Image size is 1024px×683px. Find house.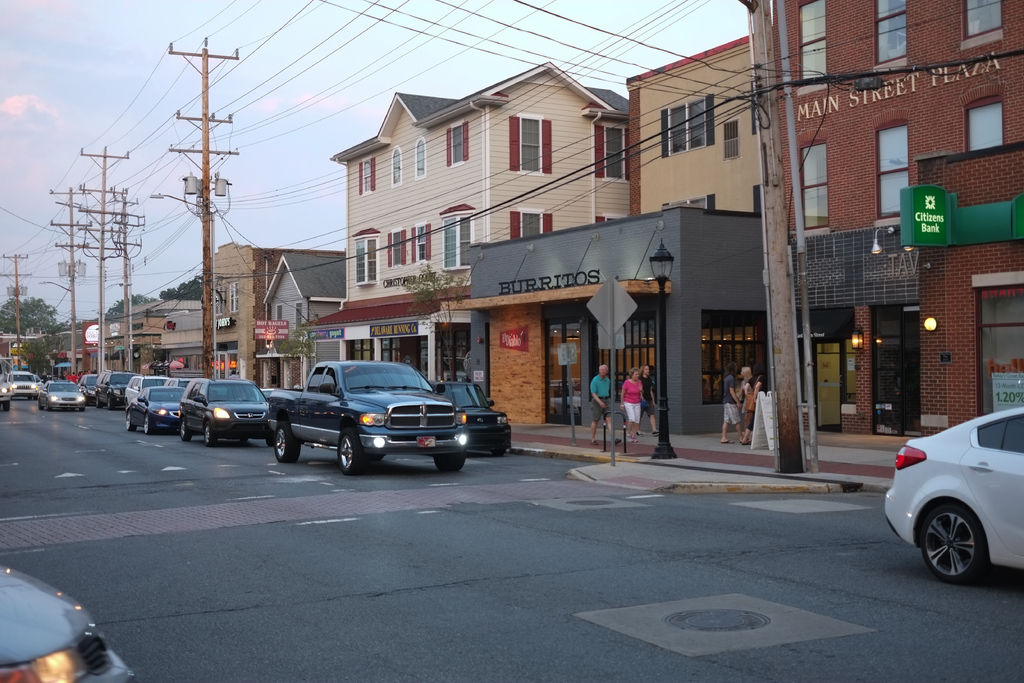
442:202:775:434.
